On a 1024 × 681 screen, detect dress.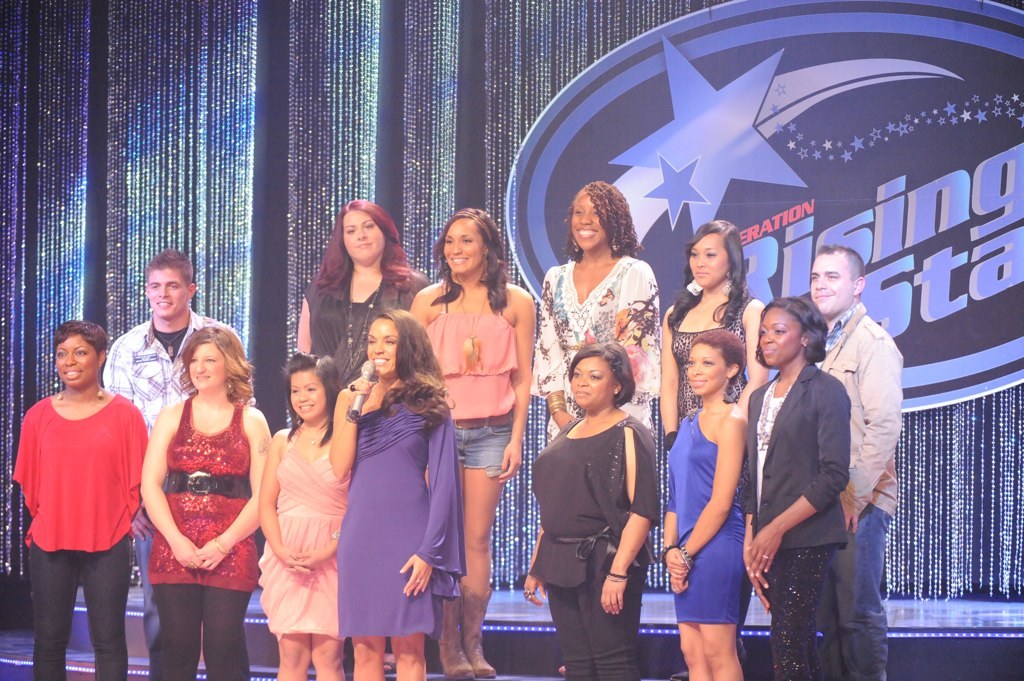
[x1=668, y1=299, x2=754, y2=425].
